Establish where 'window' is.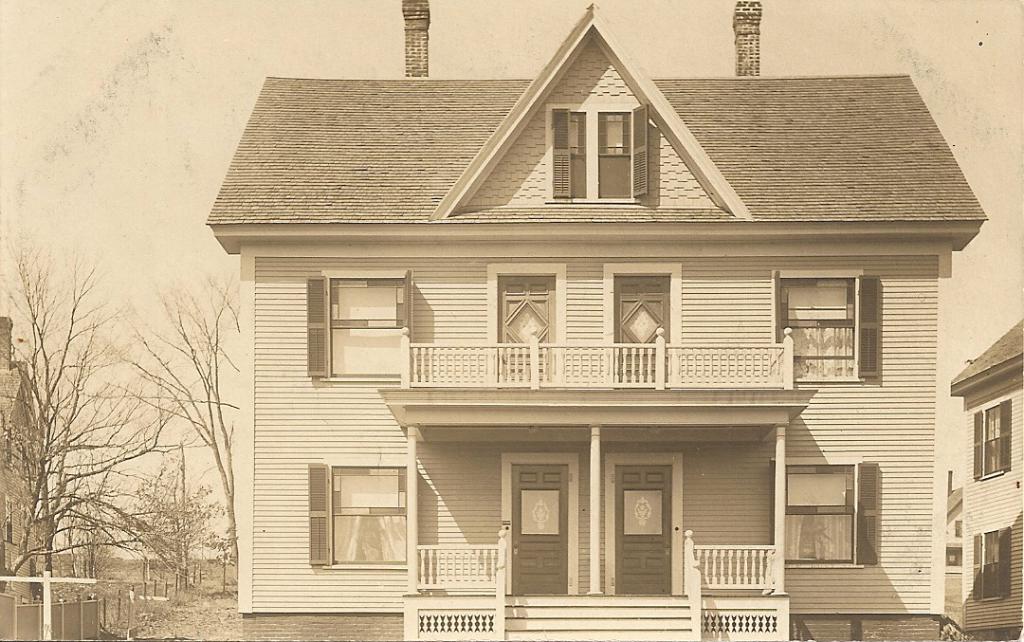
Established at x1=768 y1=455 x2=881 y2=571.
